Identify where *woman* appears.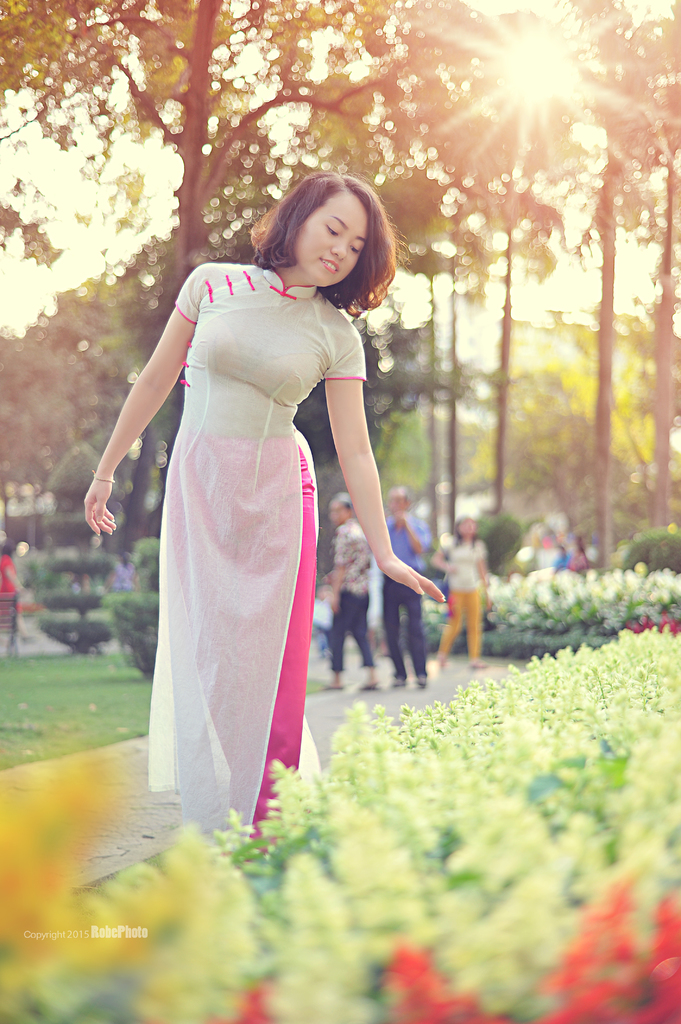
Appears at 71/165/449/844.
